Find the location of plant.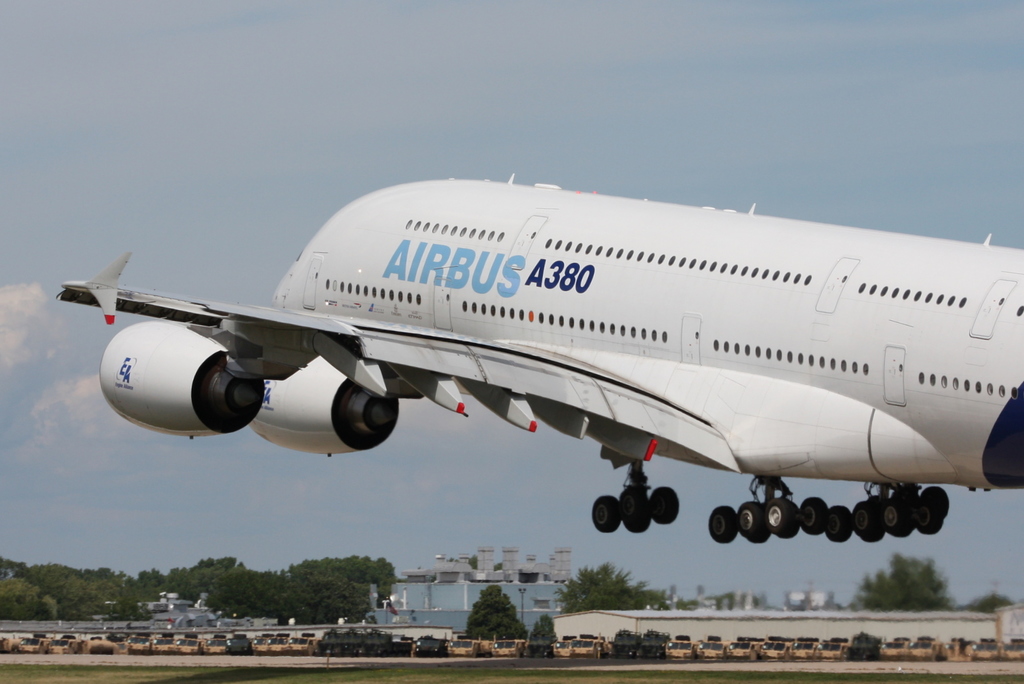
Location: 846/626/886/653.
